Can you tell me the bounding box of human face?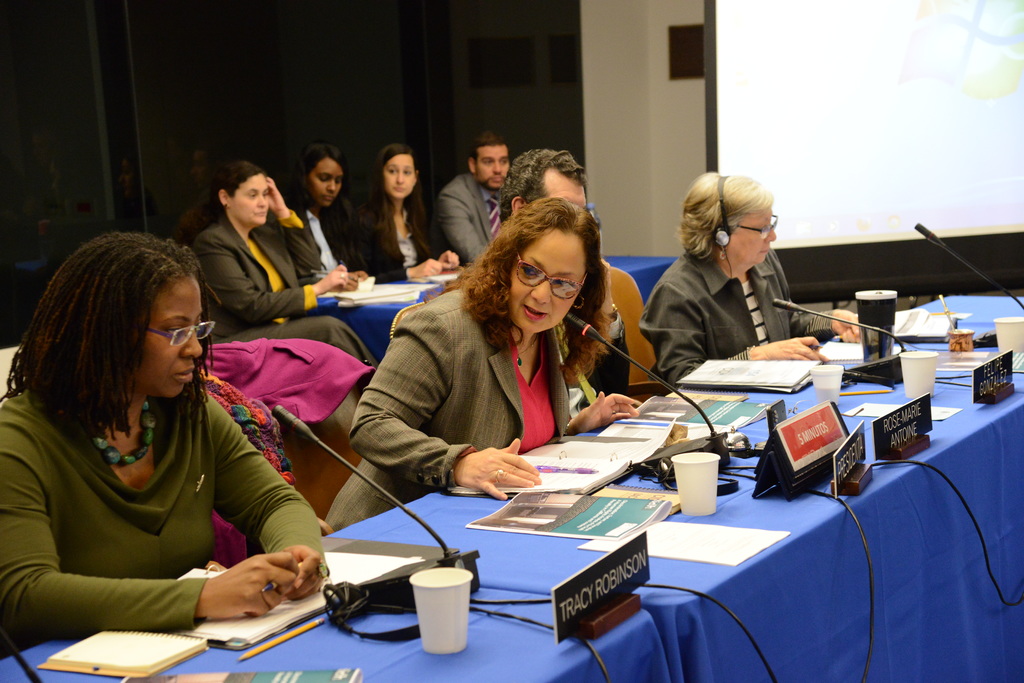
Rect(385, 151, 419, 197).
